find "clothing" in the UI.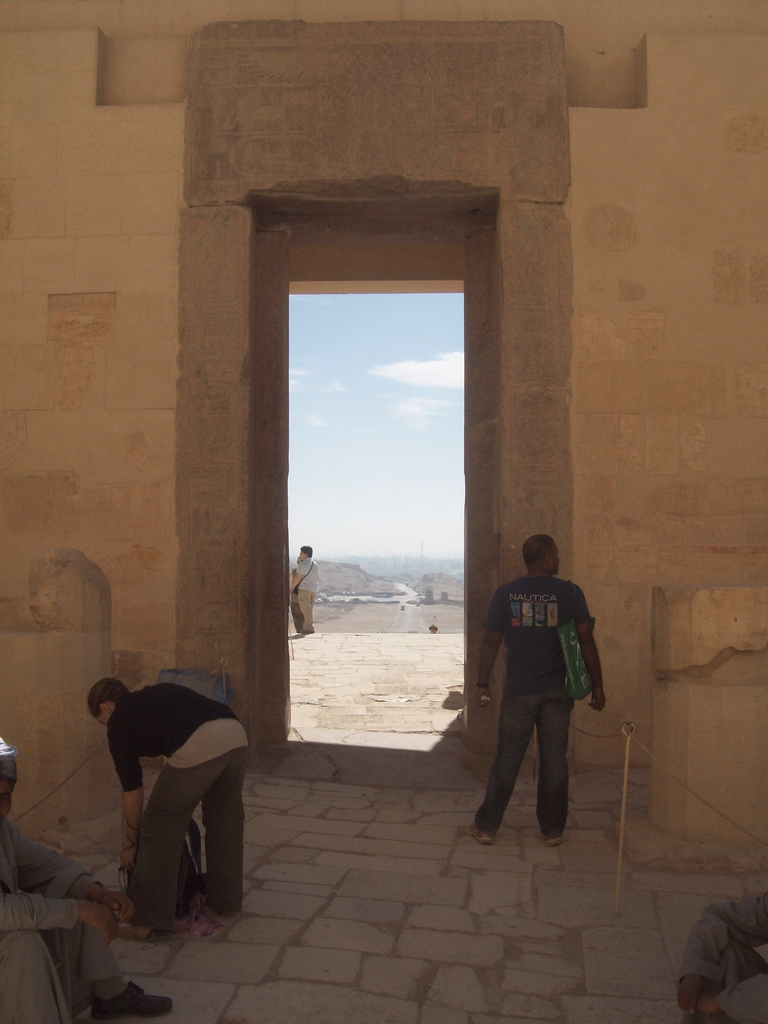
UI element at (101,682,250,927).
